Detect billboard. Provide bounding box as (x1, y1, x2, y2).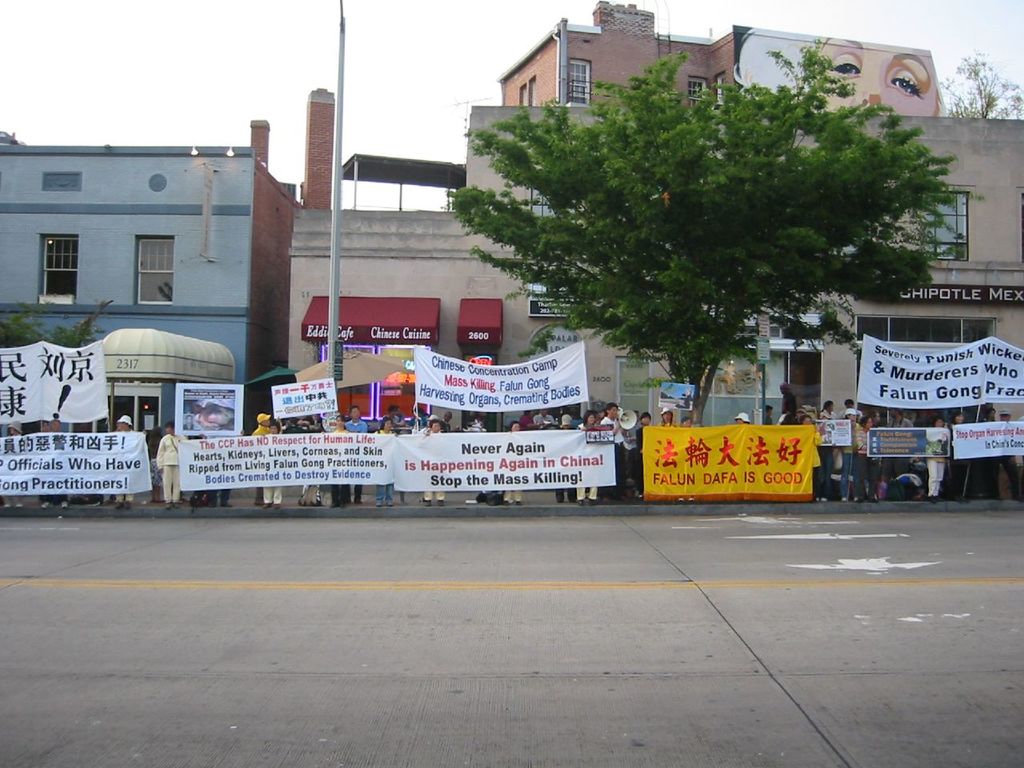
(585, 428, 618, 442).
